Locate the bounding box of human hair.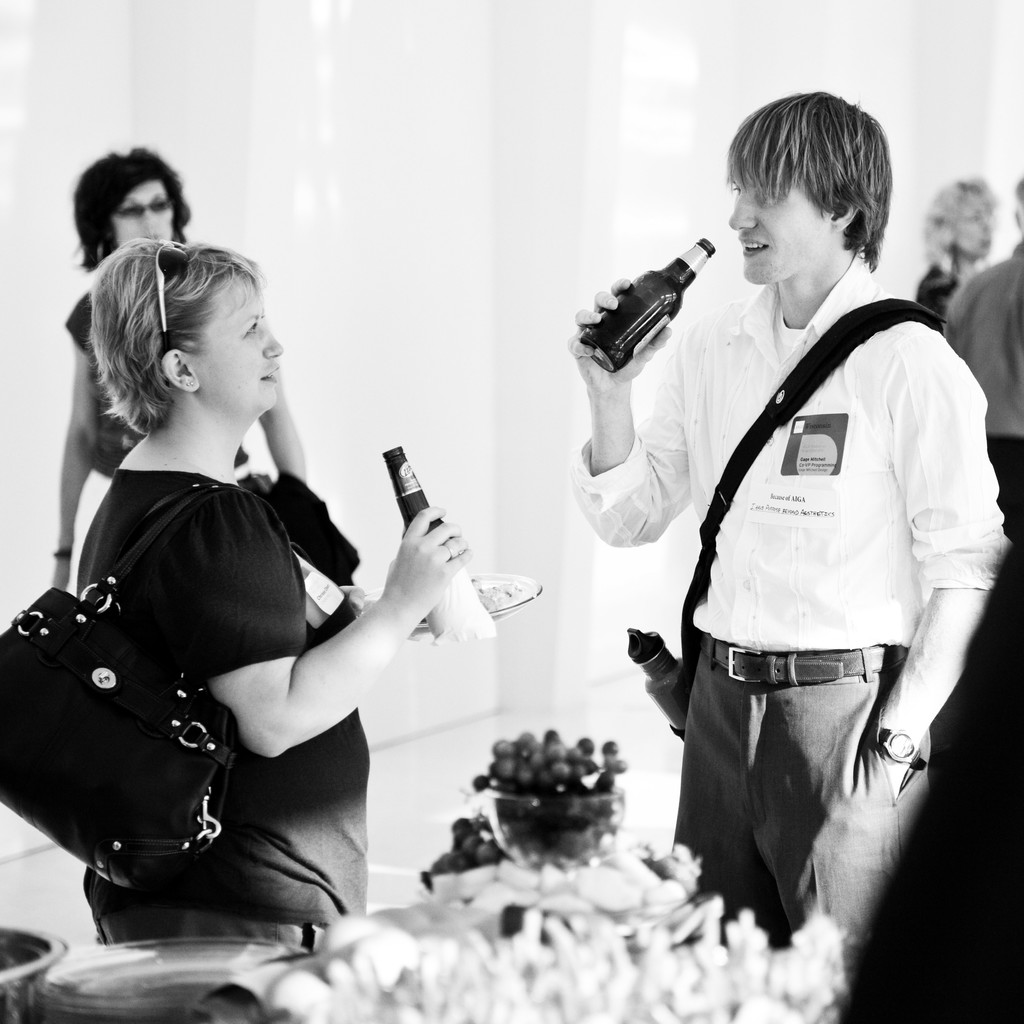
Bounding box: box=[920, 173, 991, 273].
